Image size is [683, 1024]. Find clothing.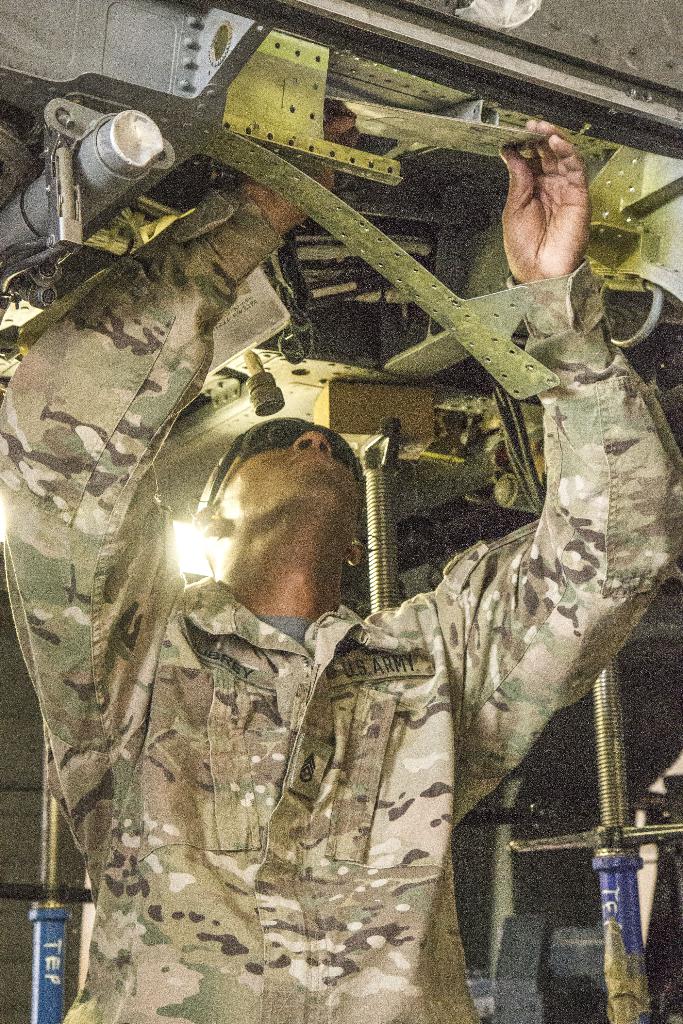
0/186/682/1023.
